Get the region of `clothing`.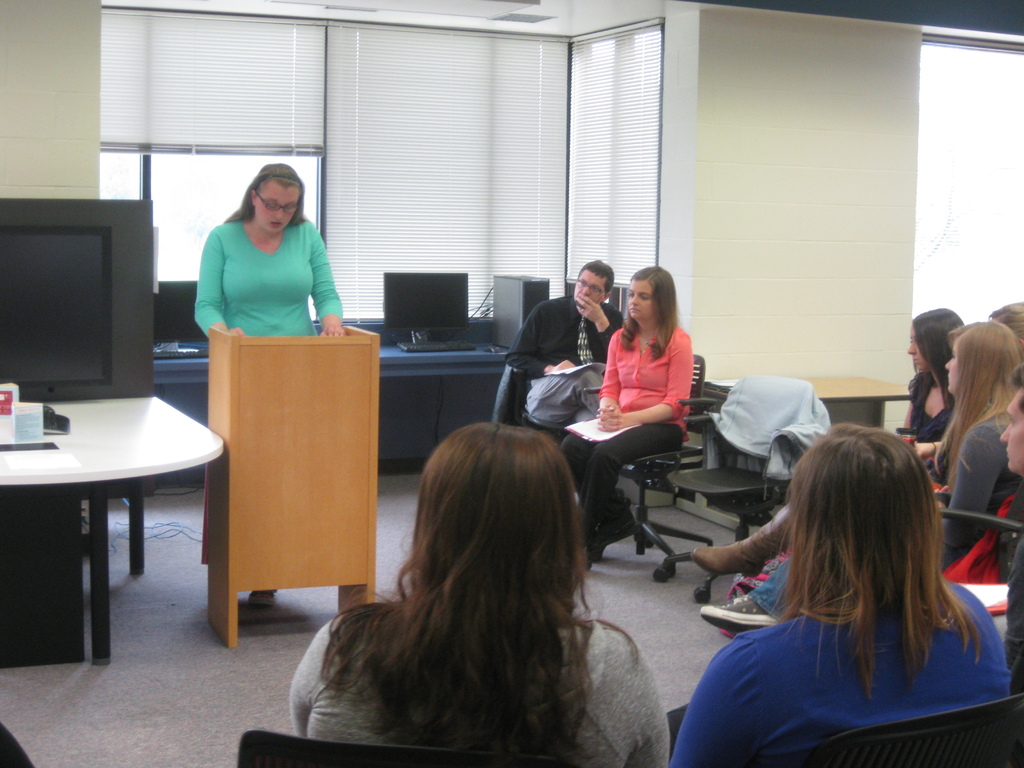
pyautogui.locateOnScreen(915, 377, 953, 442).
